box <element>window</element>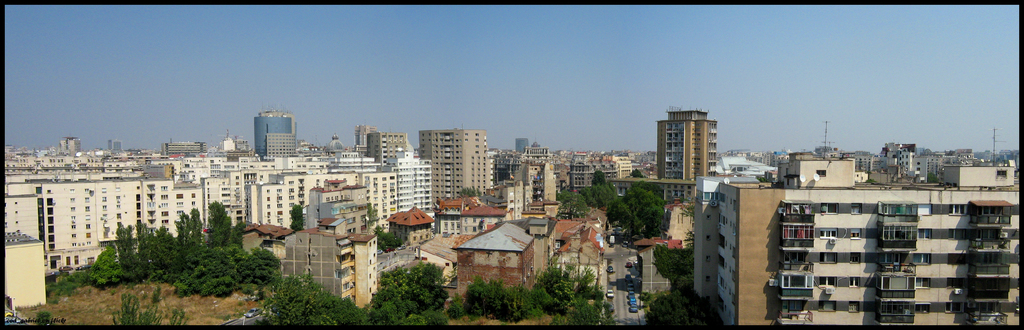
bbox(847, 302, 860, 310)
